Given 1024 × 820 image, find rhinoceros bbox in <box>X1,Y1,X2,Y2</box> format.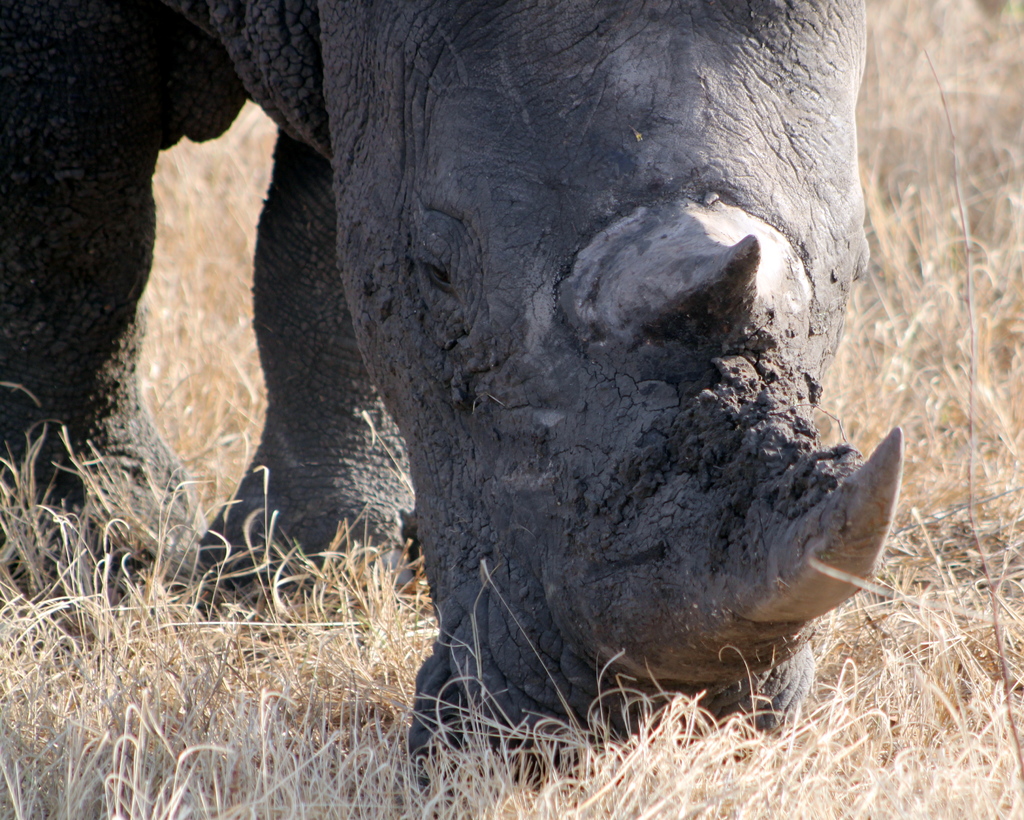
<box>0,0,911,809</box>.
